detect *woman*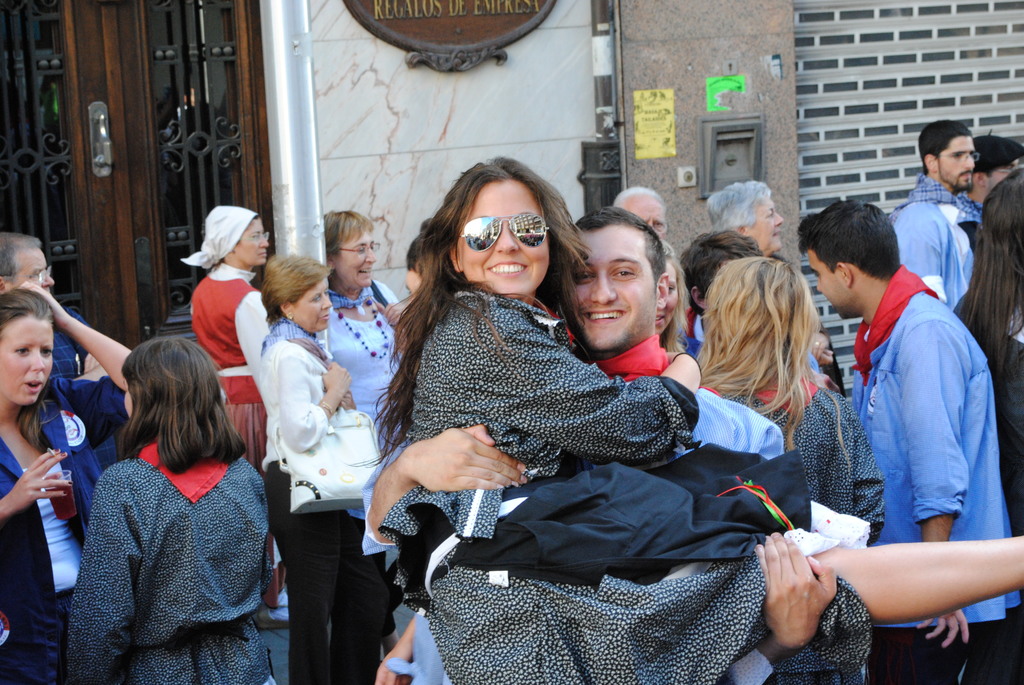
<region>196, 198, 289, 592</region>
